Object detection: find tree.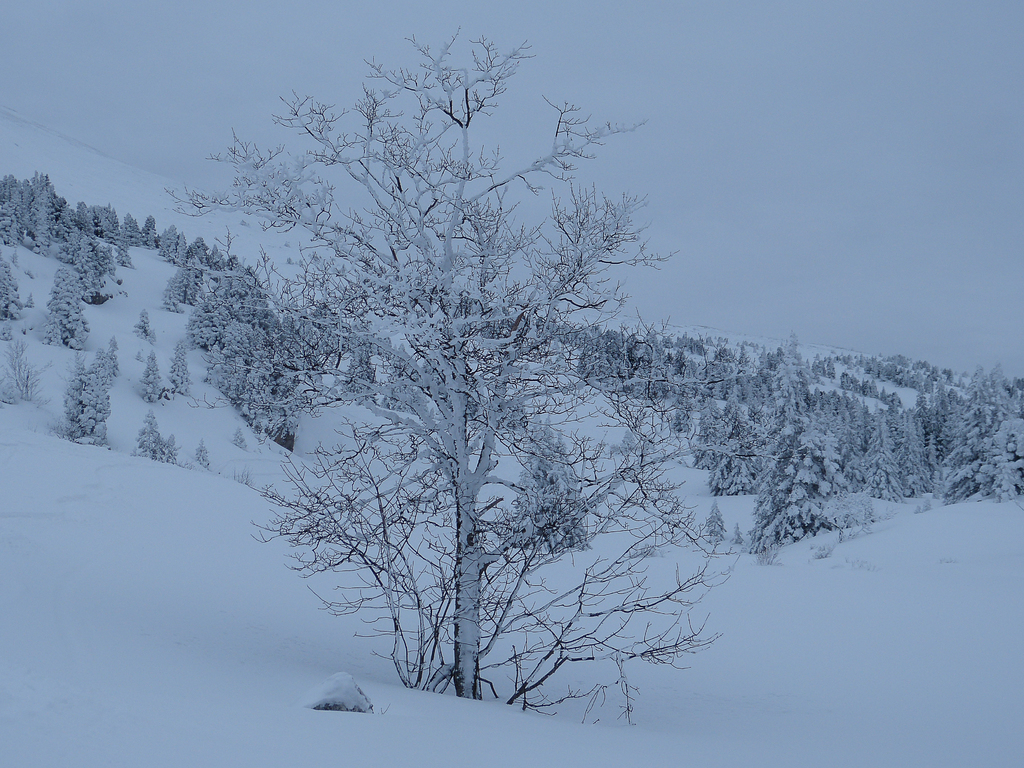
crop(895, 411, 929, 495).
